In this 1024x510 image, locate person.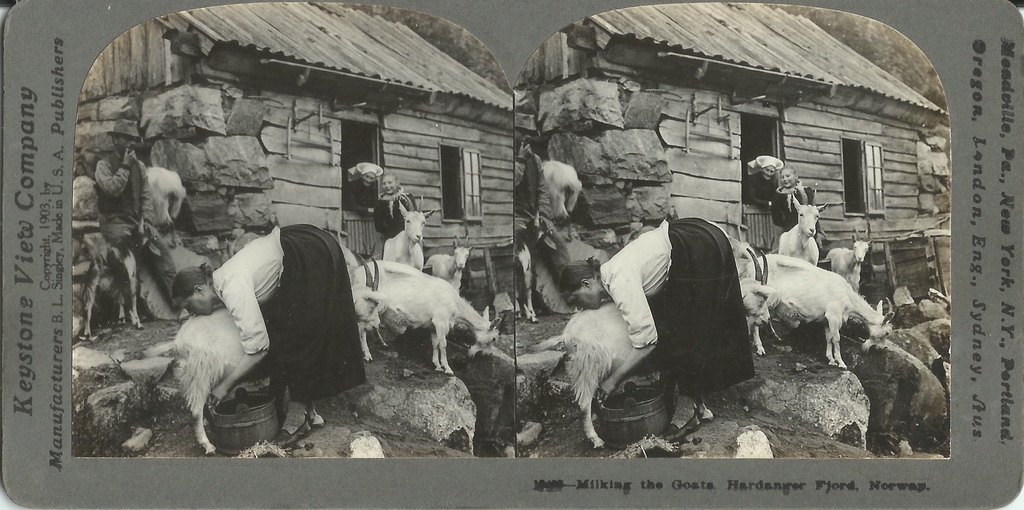
Bounding box: l=95, t=113, r=172, b=279.
